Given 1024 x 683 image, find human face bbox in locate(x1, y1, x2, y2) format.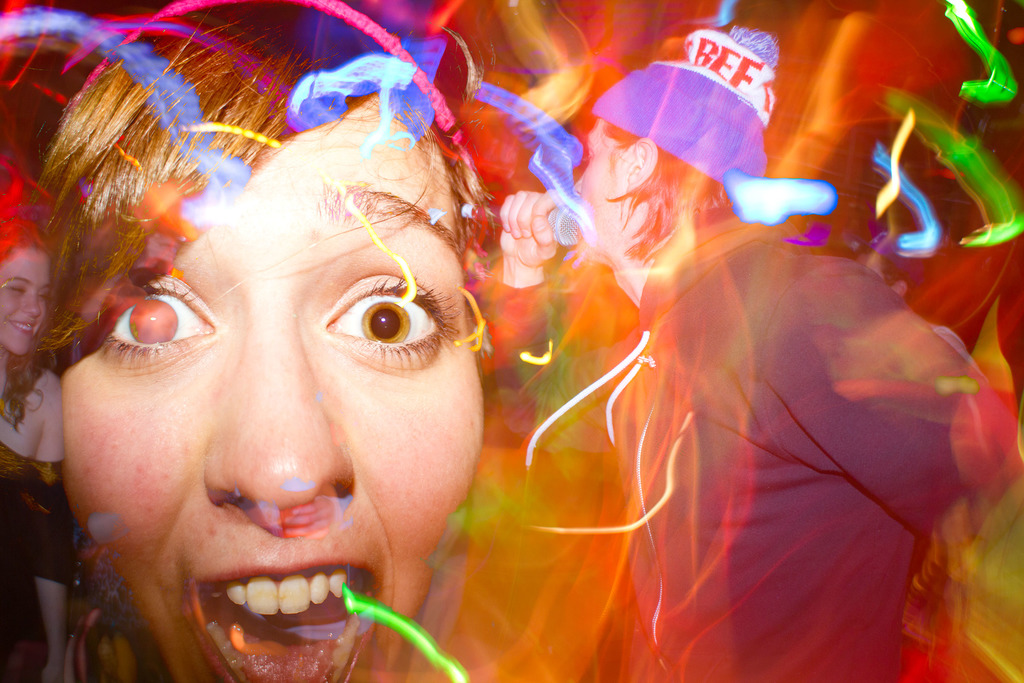
locate(0, 248, 47, 354).
